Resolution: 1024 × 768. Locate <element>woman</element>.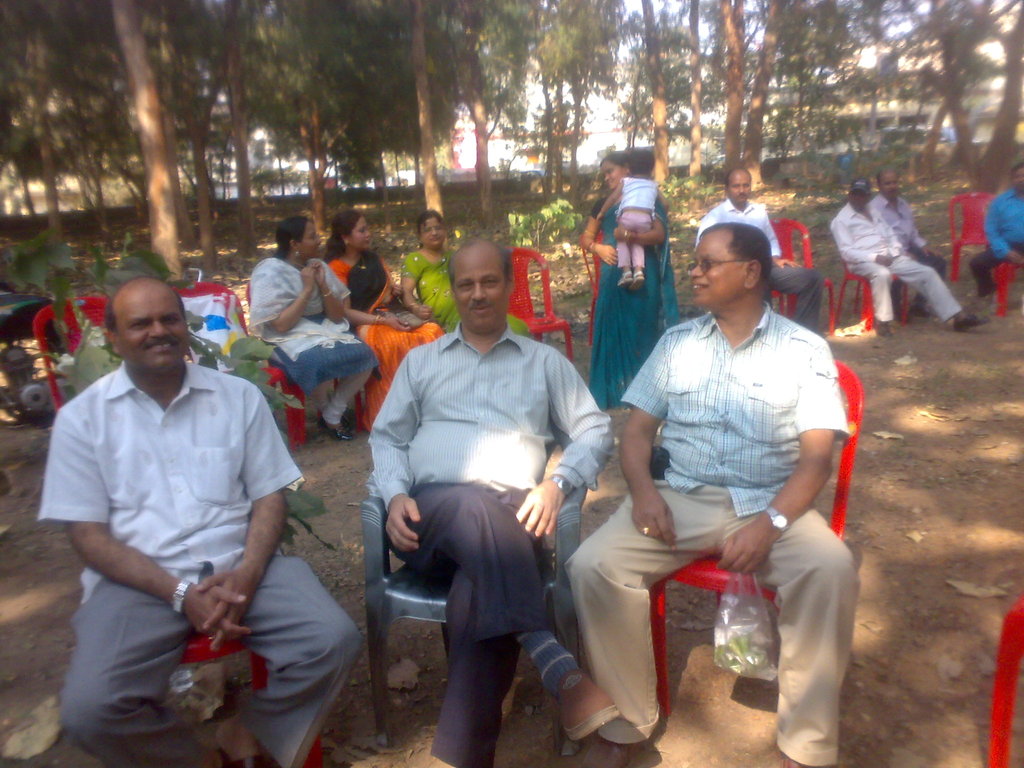
<region>321, 210, 444, 433</region>.
